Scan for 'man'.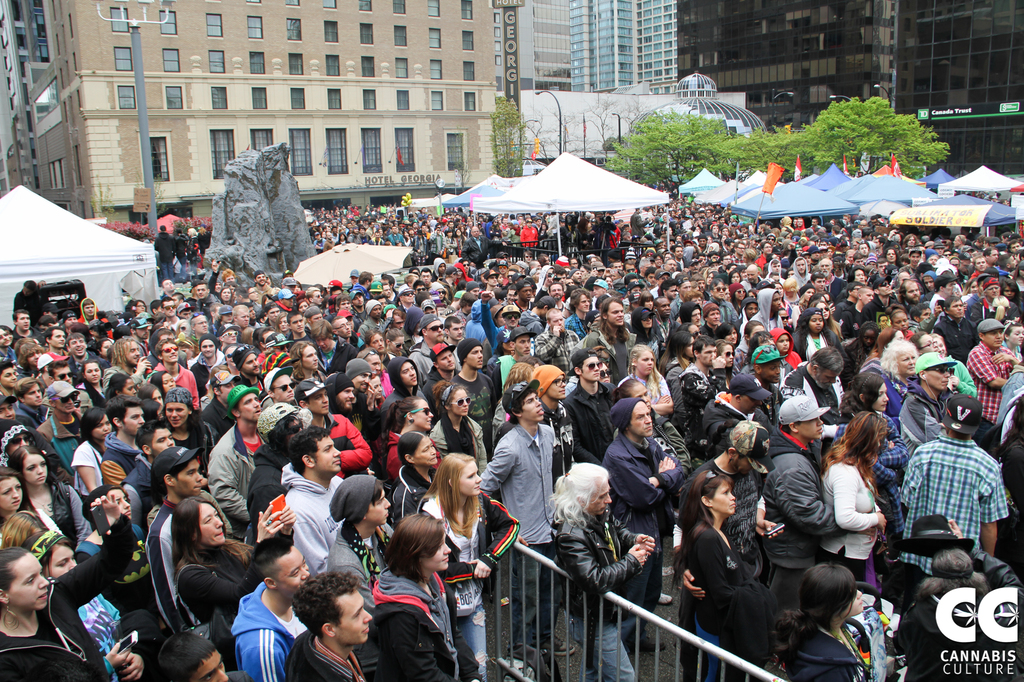
Scan result: l=40, t=315, r=52, b=333.
